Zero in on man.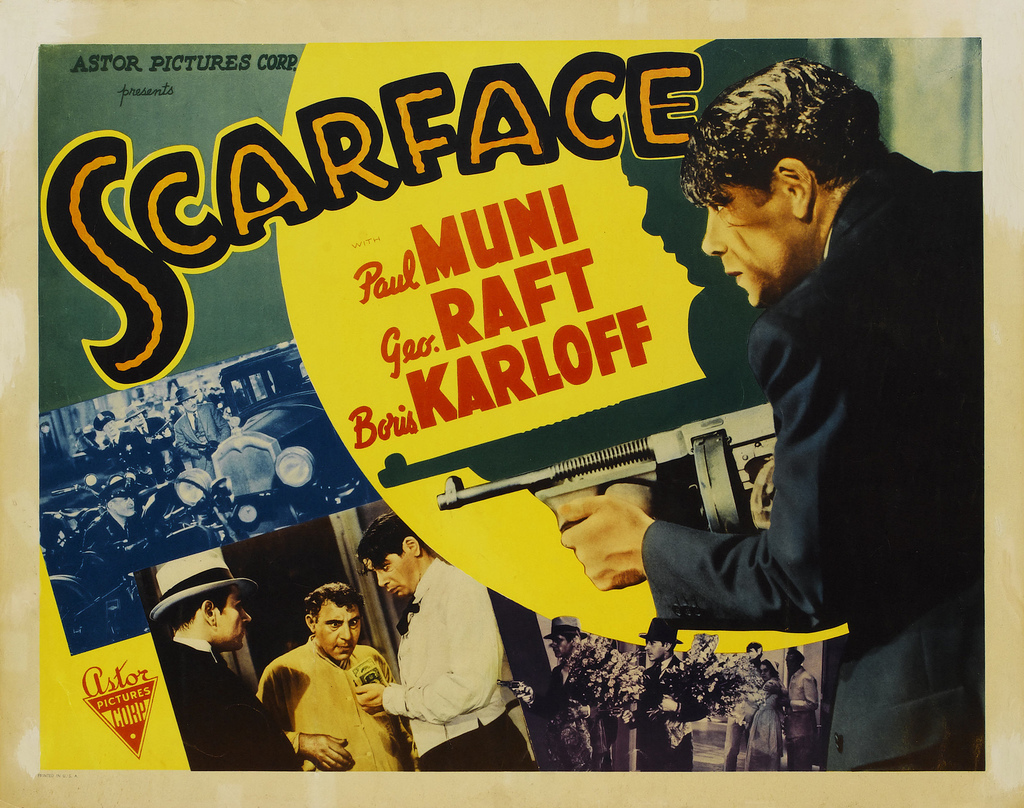
Zeroed in: pyautogui.locateOnScreen(132, 541, 306, 776).
